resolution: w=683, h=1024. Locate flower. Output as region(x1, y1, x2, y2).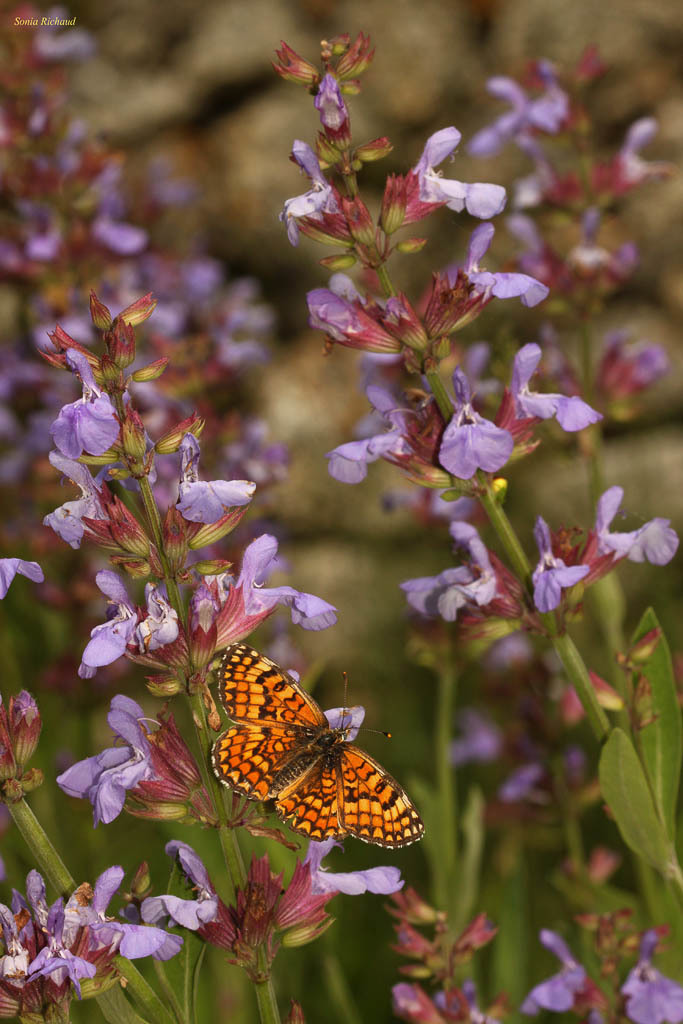
region(144, 840, 245, 961).
